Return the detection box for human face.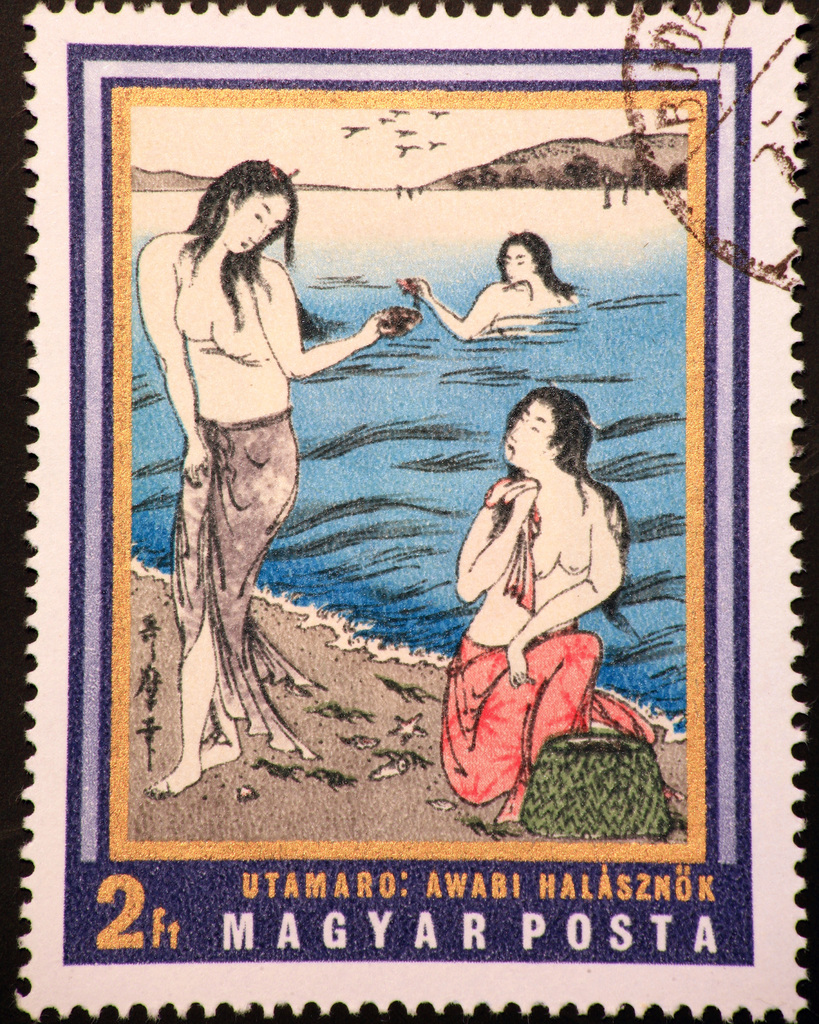
(503,398,552,468).
